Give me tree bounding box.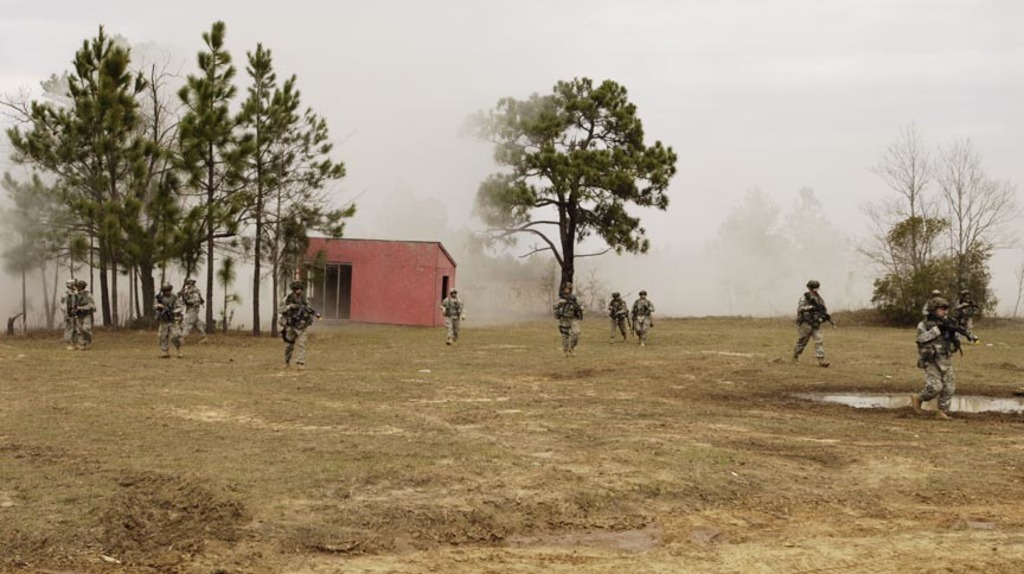
rect(710, 181, 785, 321).
